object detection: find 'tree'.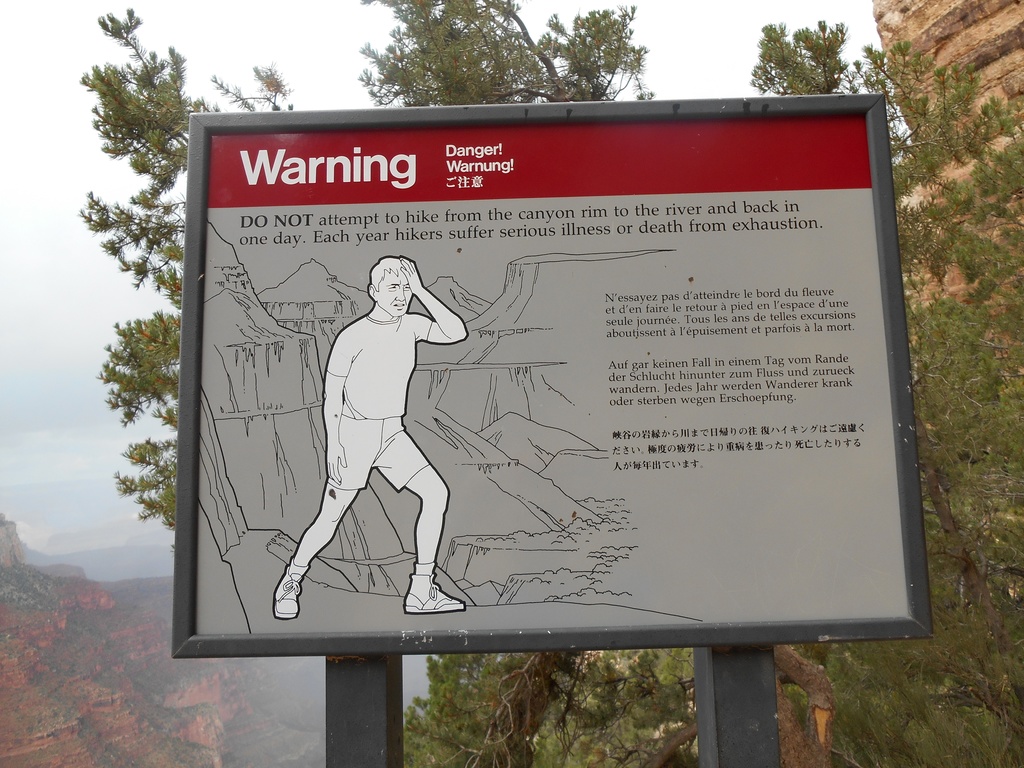
<bbox>403, 655, 698, 767</bbox>.
